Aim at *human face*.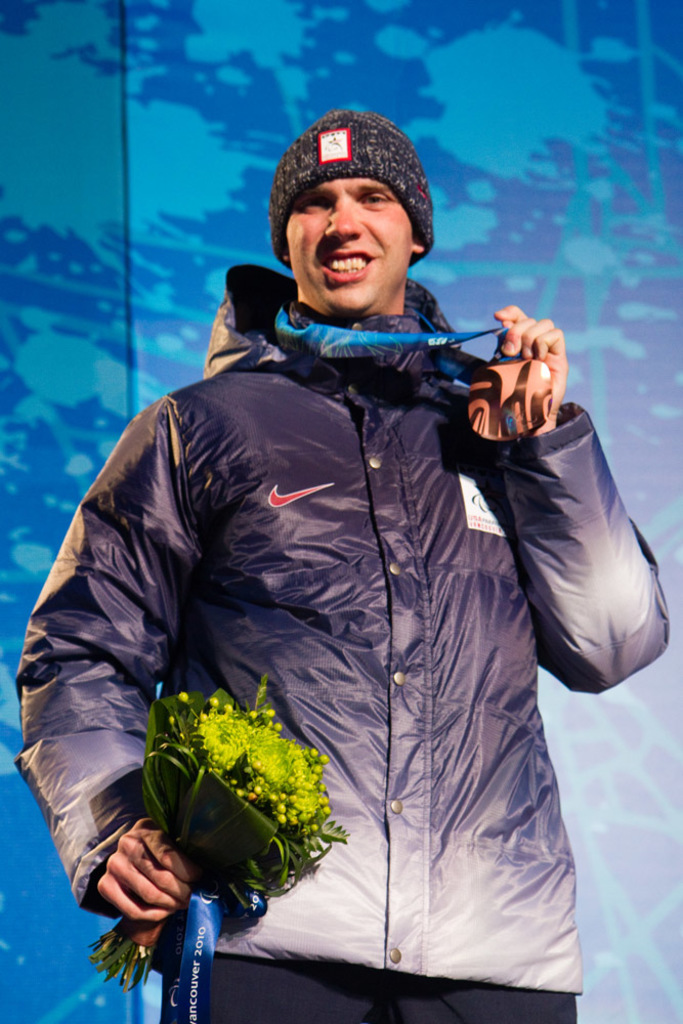
Aimed at box=[285, 178, 412, 314].
